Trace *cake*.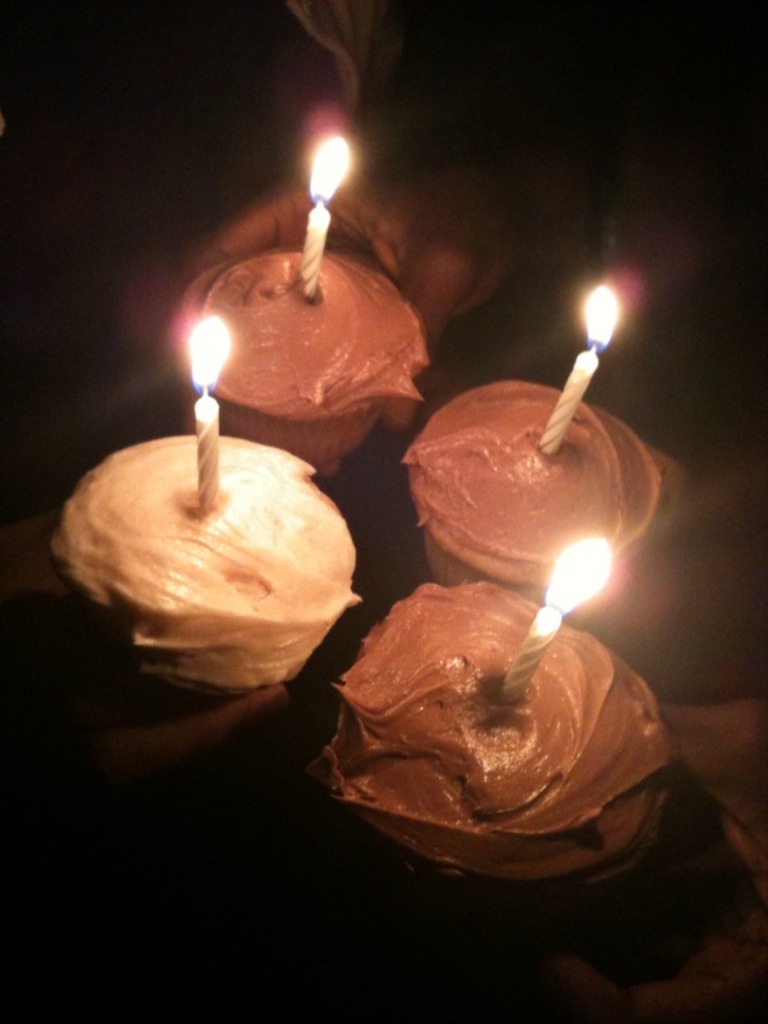
Traced to (159, 229, 428, 477).
